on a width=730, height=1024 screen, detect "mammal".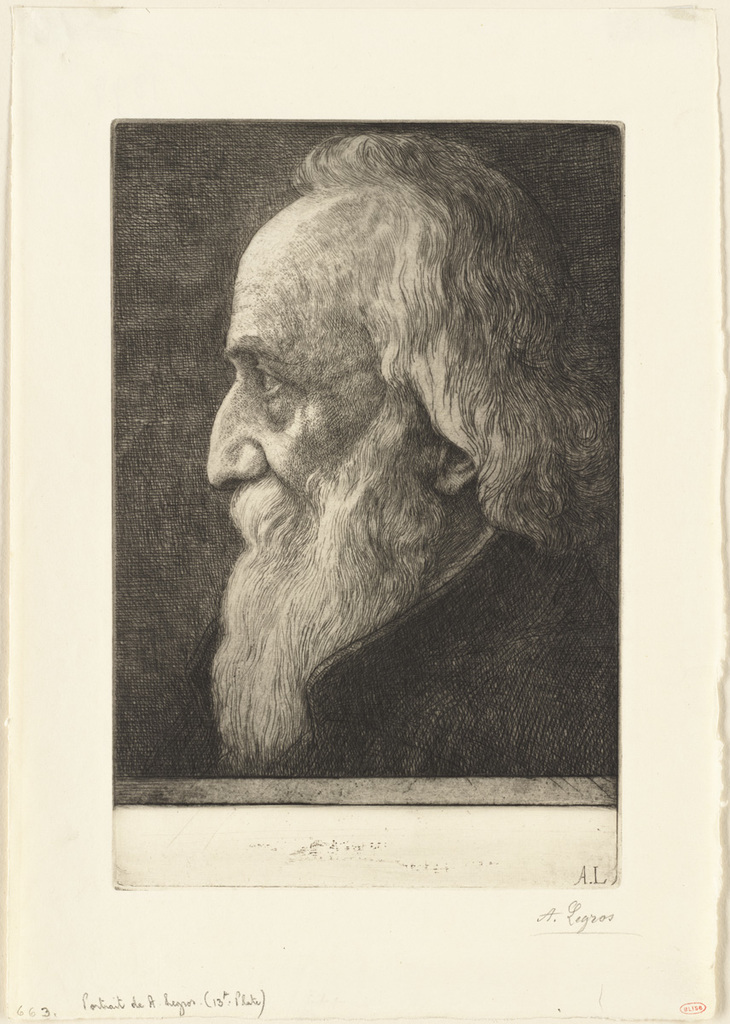
209/119/634/772.
